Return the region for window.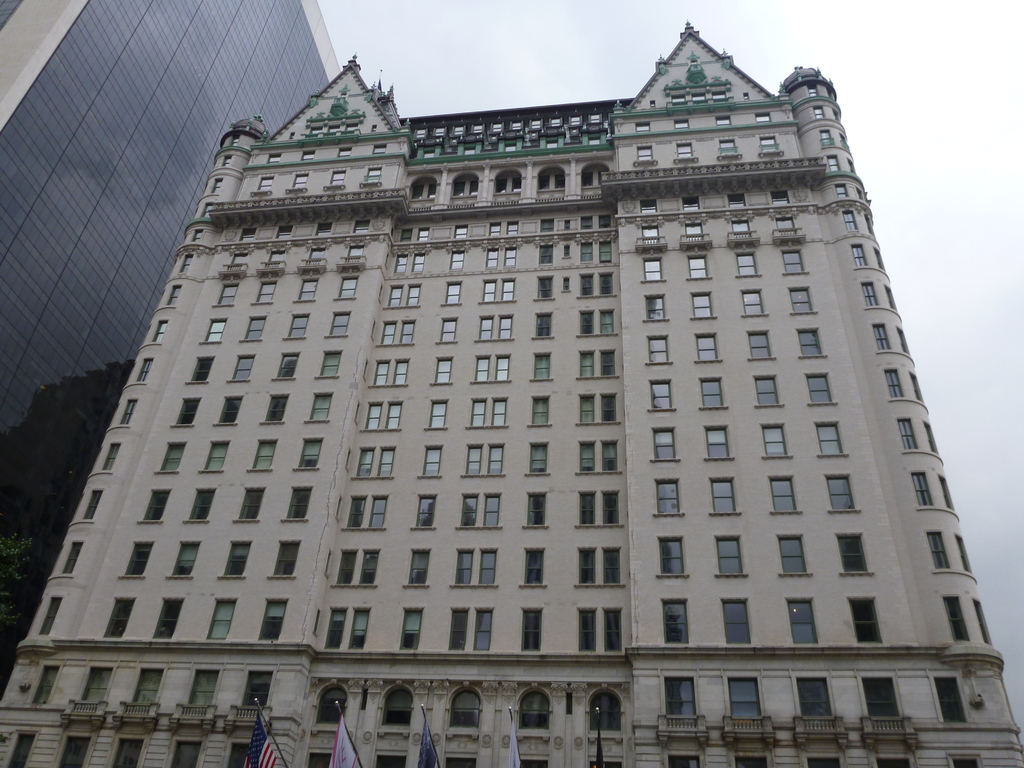
BBox(434, 125, 446, 138).
